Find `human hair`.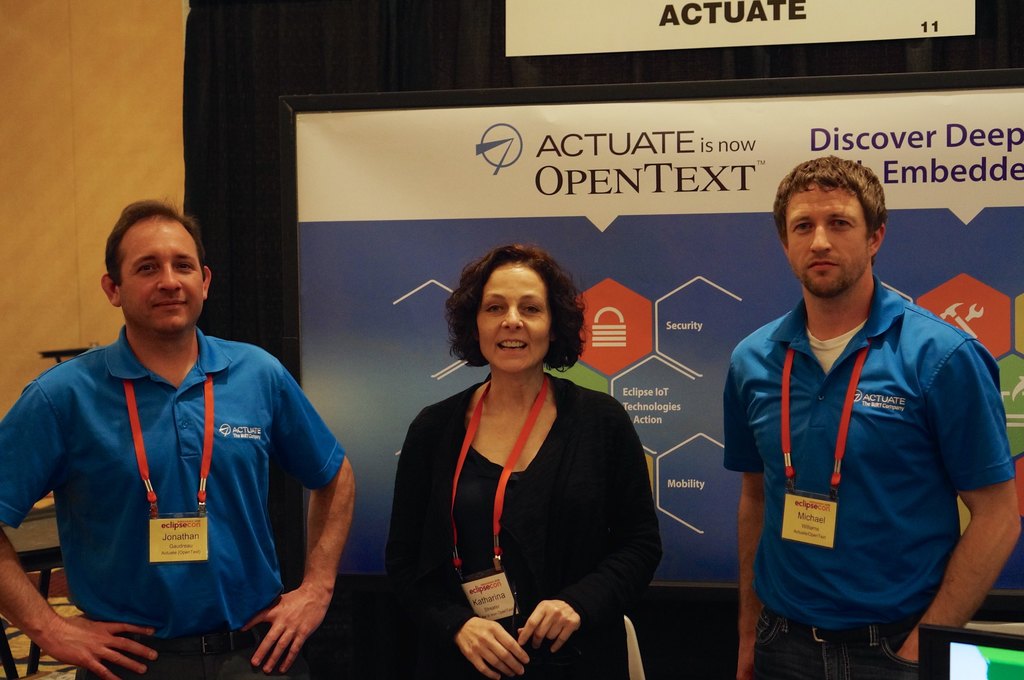
bbox(104, 193, 206, 288).
